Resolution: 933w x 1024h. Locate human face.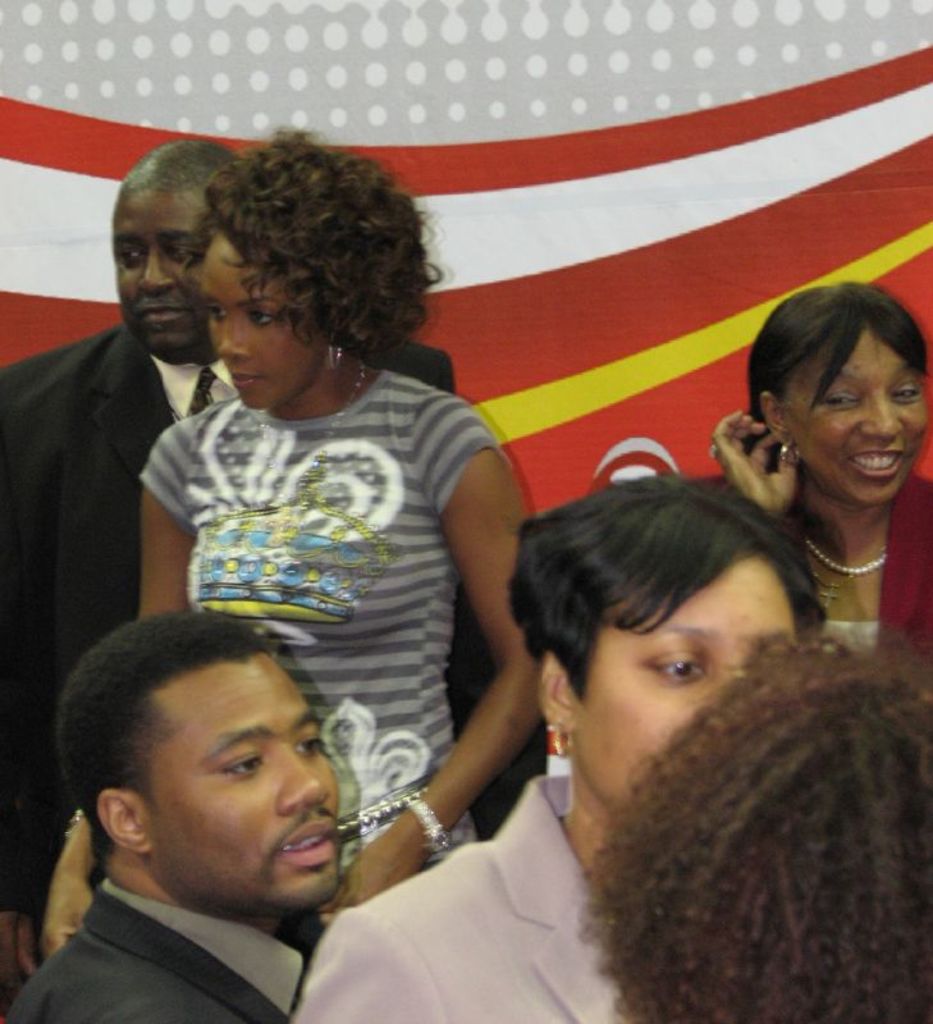
<region>572, 559, 790, 813</region>.
